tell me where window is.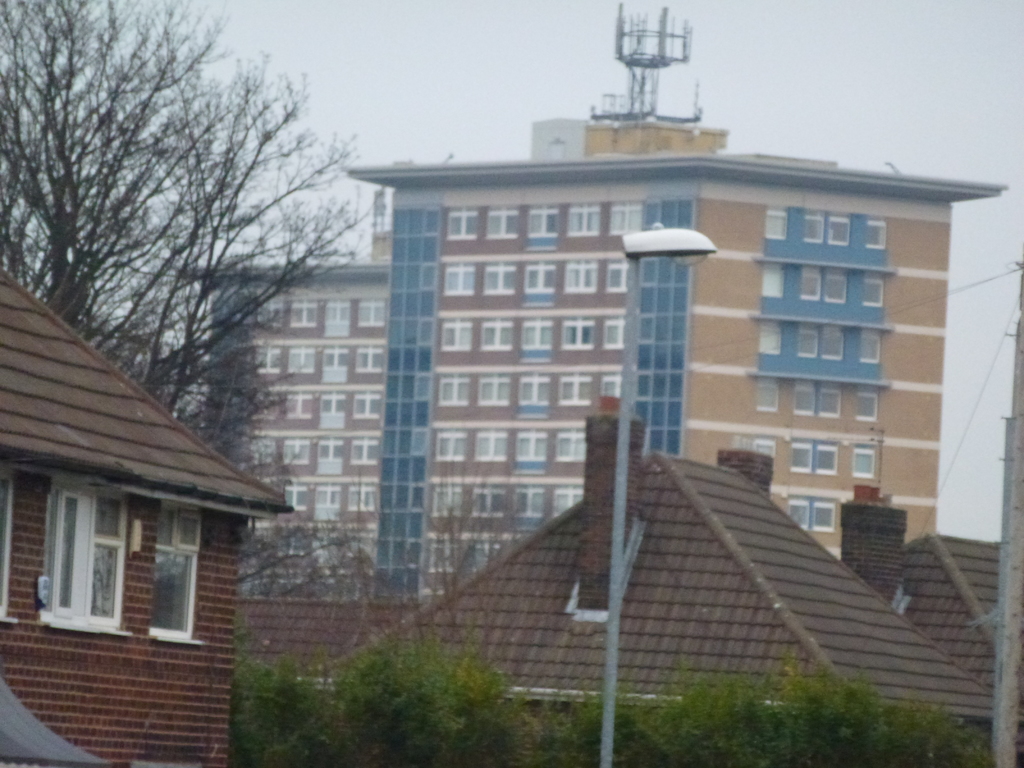
window is at bbox(828, 216, 847, 243).
